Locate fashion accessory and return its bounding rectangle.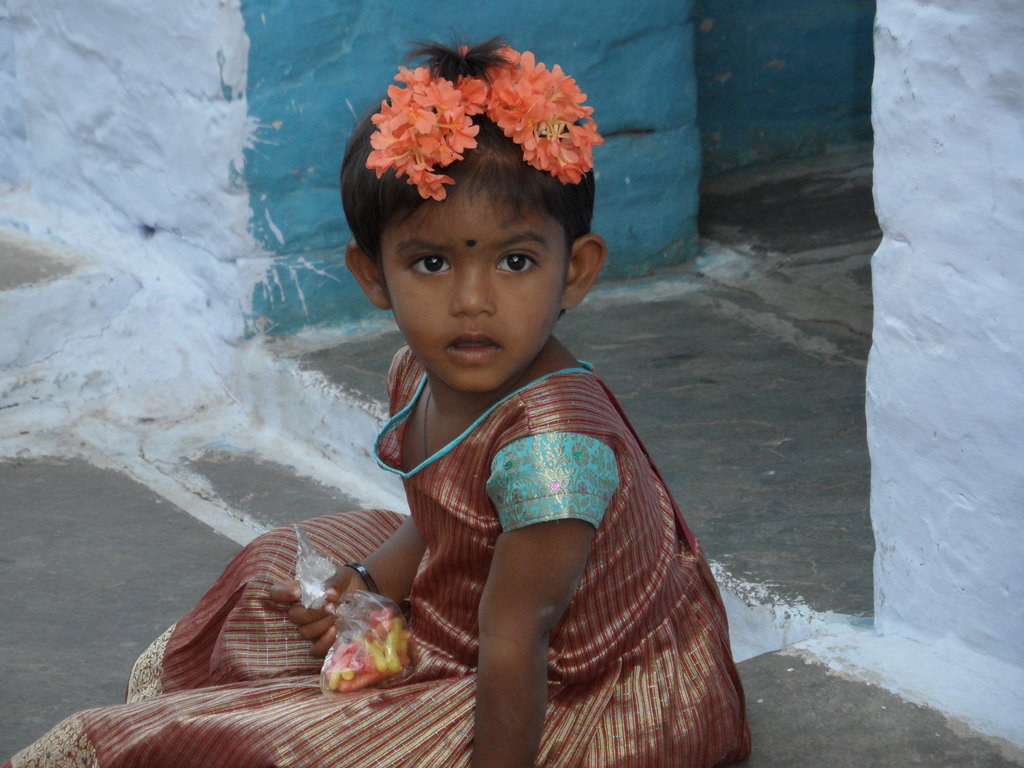
bbox=[363, 61, 478, 199].
